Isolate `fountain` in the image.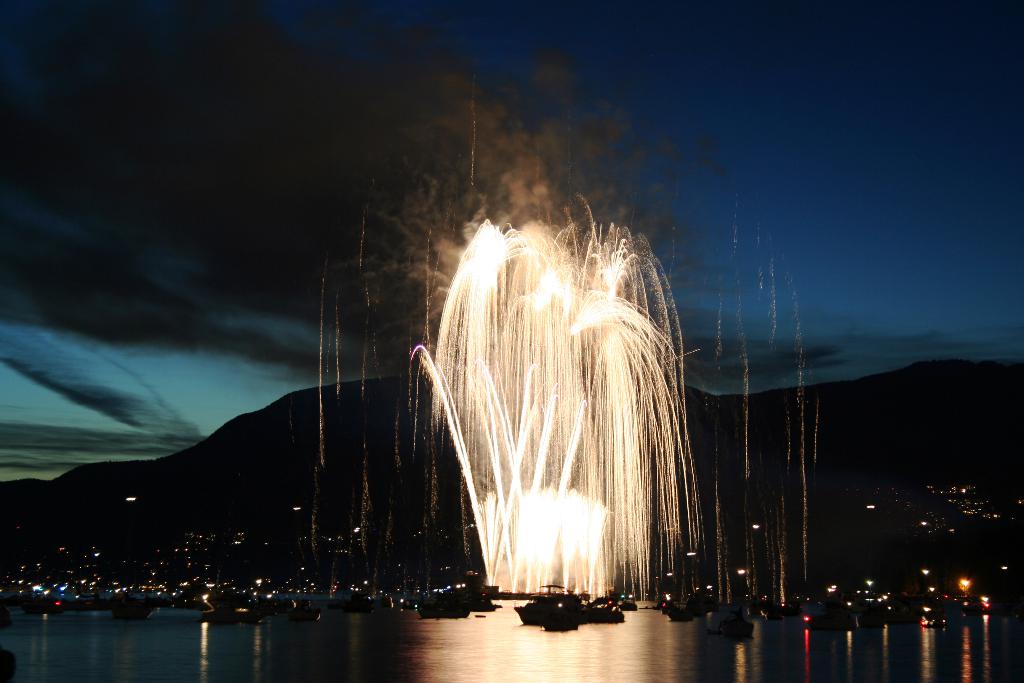
Isolated region: x1=287 y1=83 x2=823 y2=601.
